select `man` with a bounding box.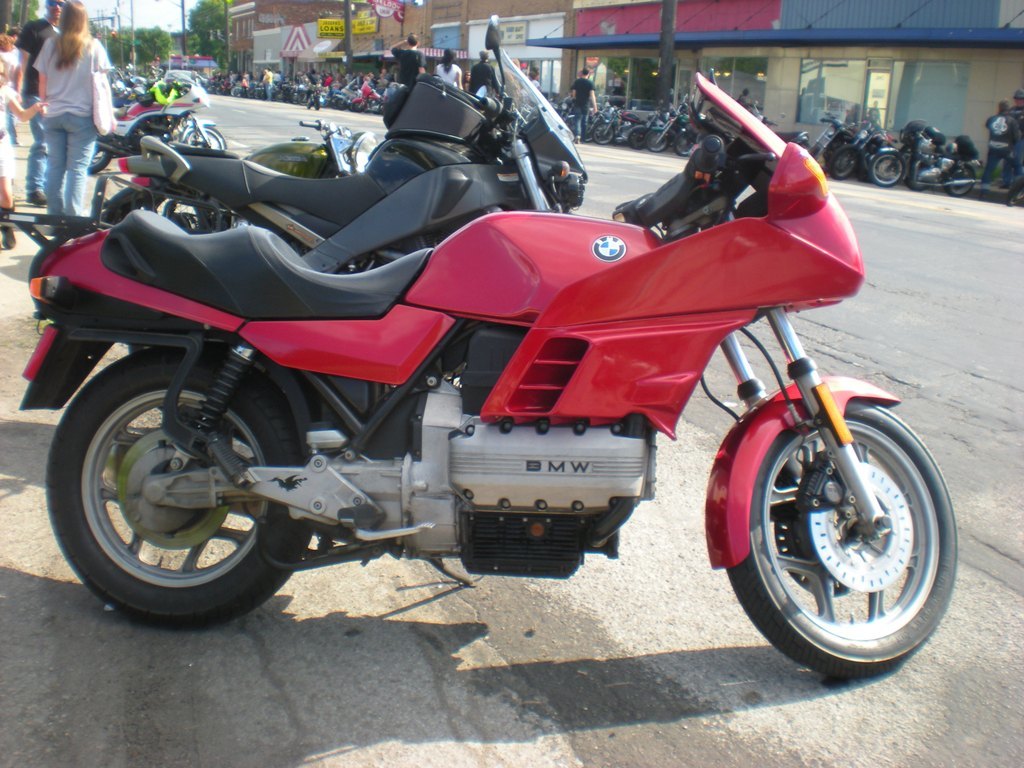
(left=984, top=101, right=1021, bottom=189).
